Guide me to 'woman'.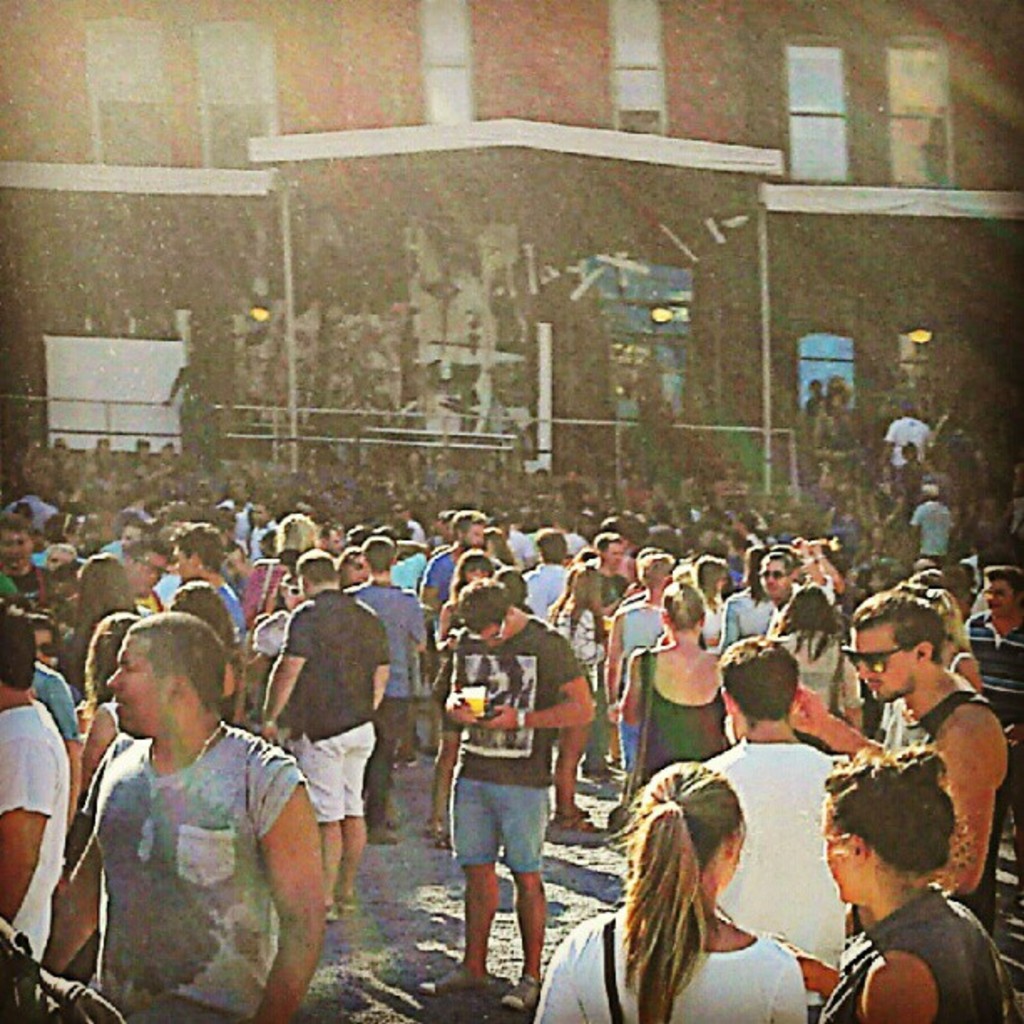
Guidance: <box>77,601,164,805</box>.
